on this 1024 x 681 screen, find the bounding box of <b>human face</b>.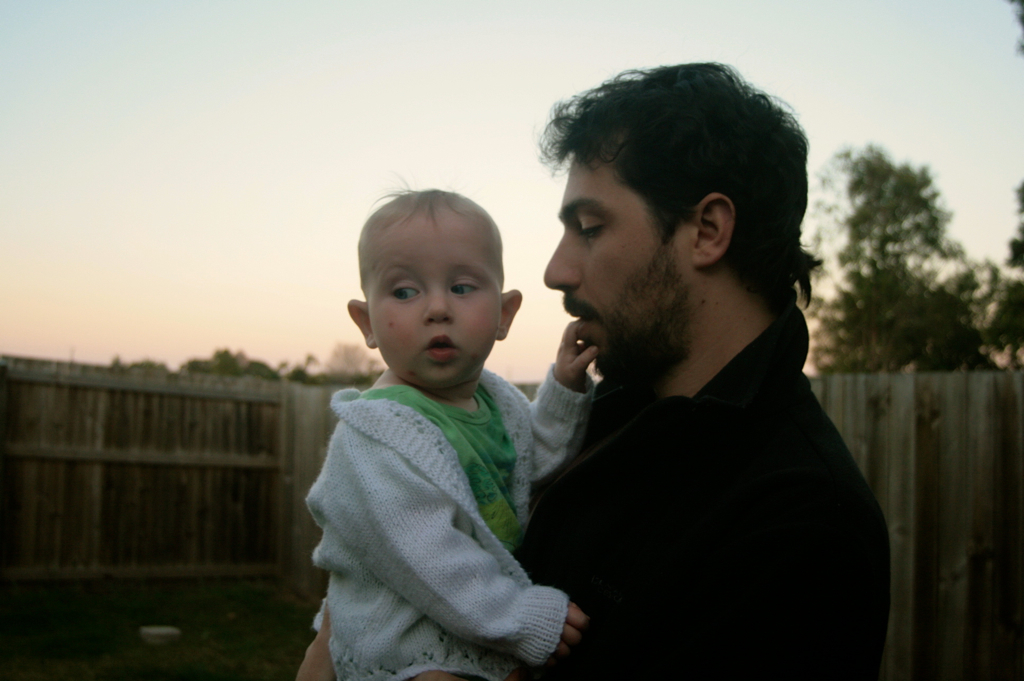
Bounding box: 541:148:692:377.
